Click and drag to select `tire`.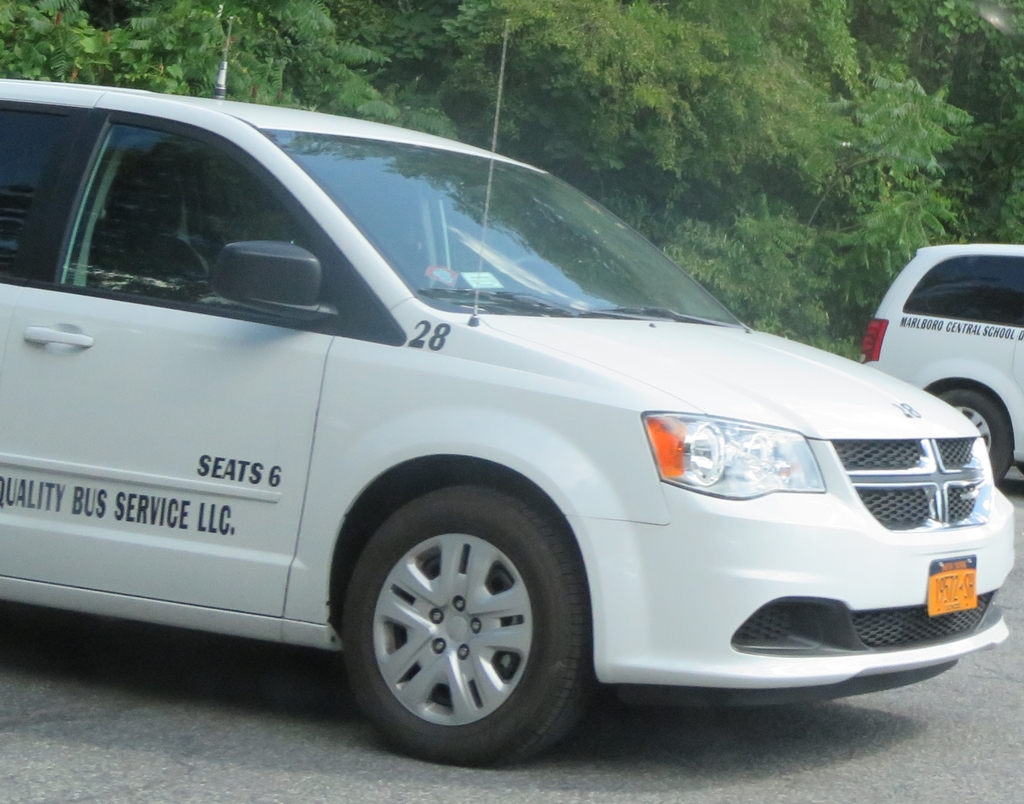
Selection: left=937, top=389, right=1014, bottom=484.
